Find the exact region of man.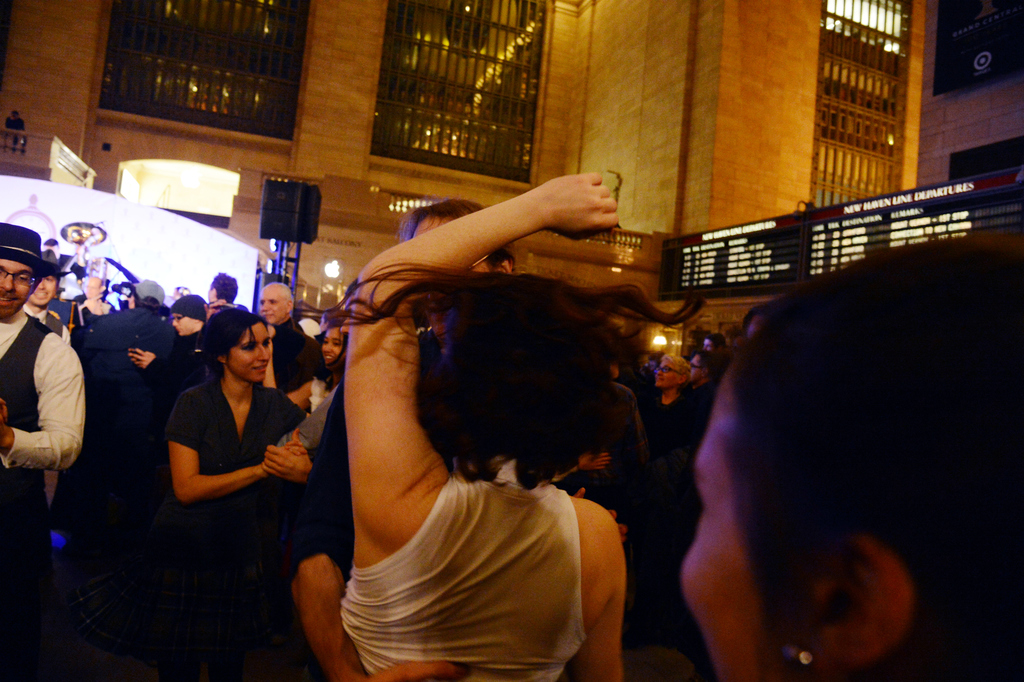
Exact region: x1=292 y1=198 x2=627 y2=681.
